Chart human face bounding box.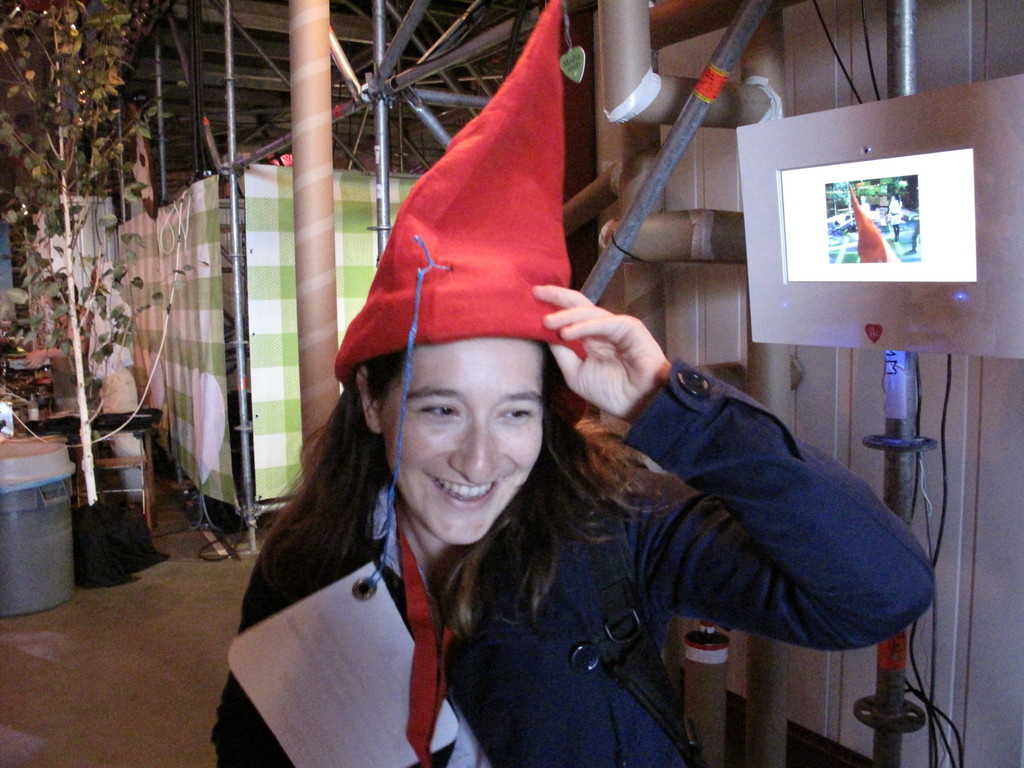
Charted: (x1=383, y1=334, x2=549, y2=548).
